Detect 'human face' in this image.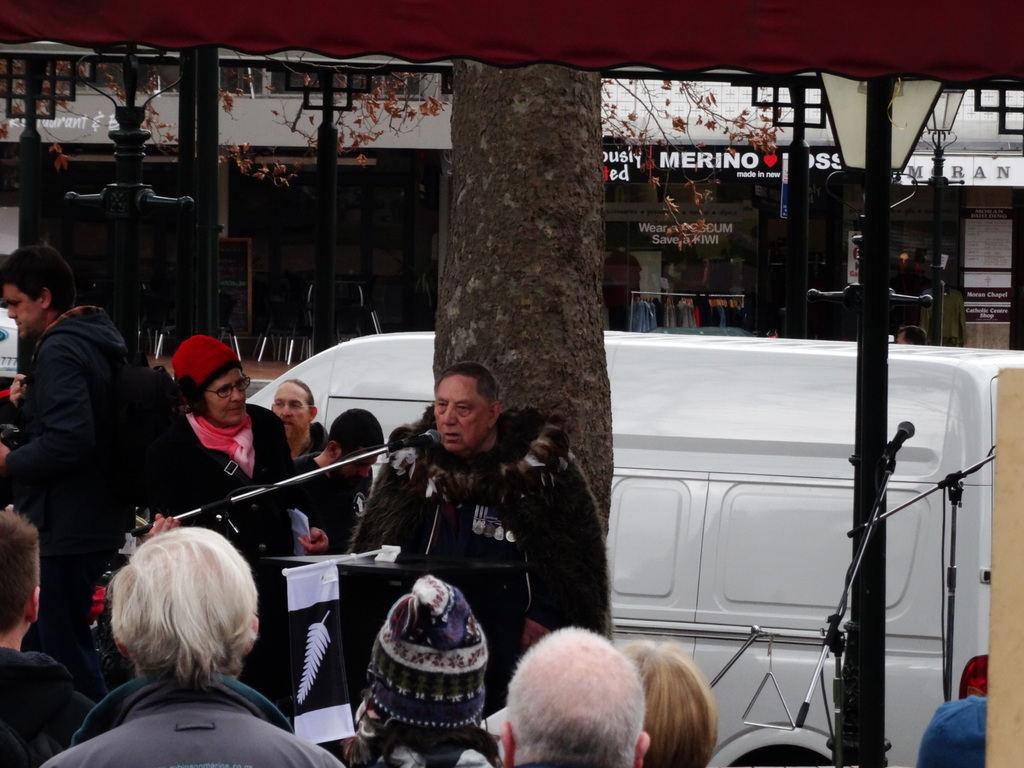
Detection: (433, 375, 492, 453).
